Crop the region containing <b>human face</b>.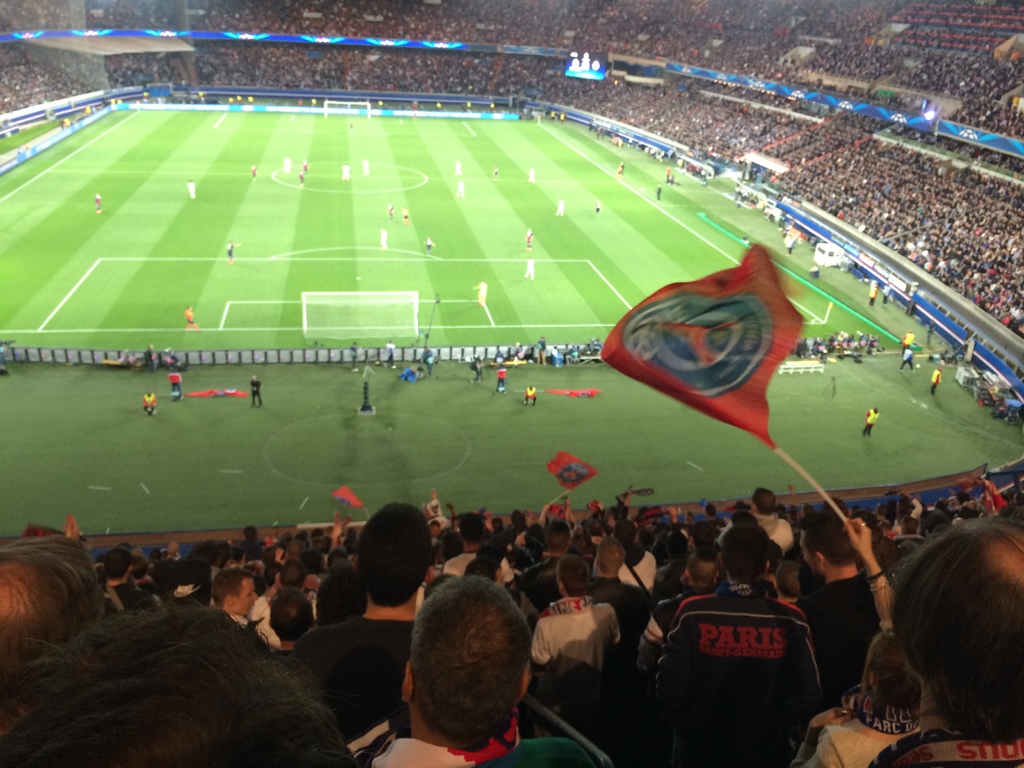
Crop region: locate(234, 579, 259, 618).
